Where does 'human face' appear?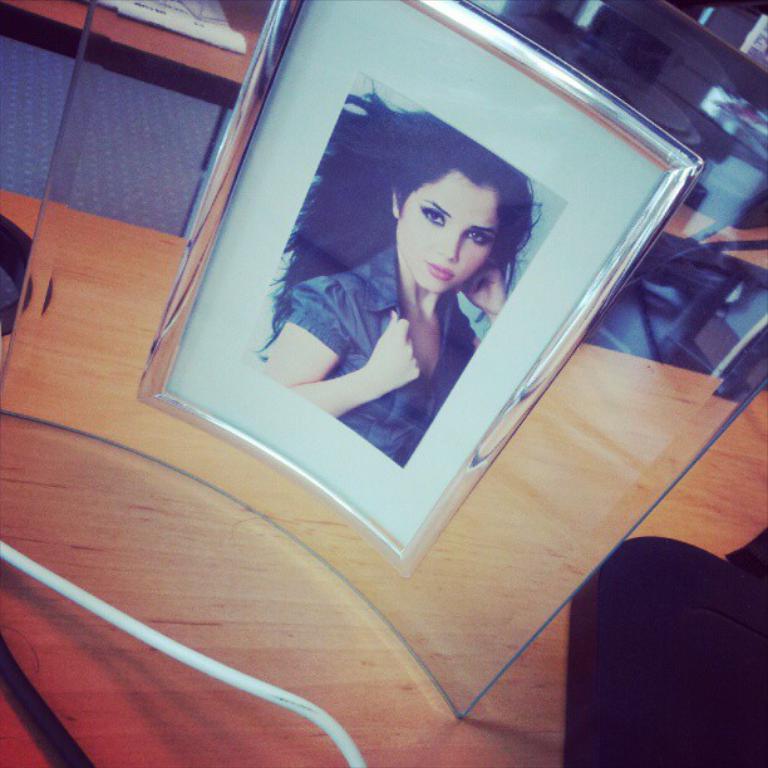
Appears at [395, 188, 489, 294].
